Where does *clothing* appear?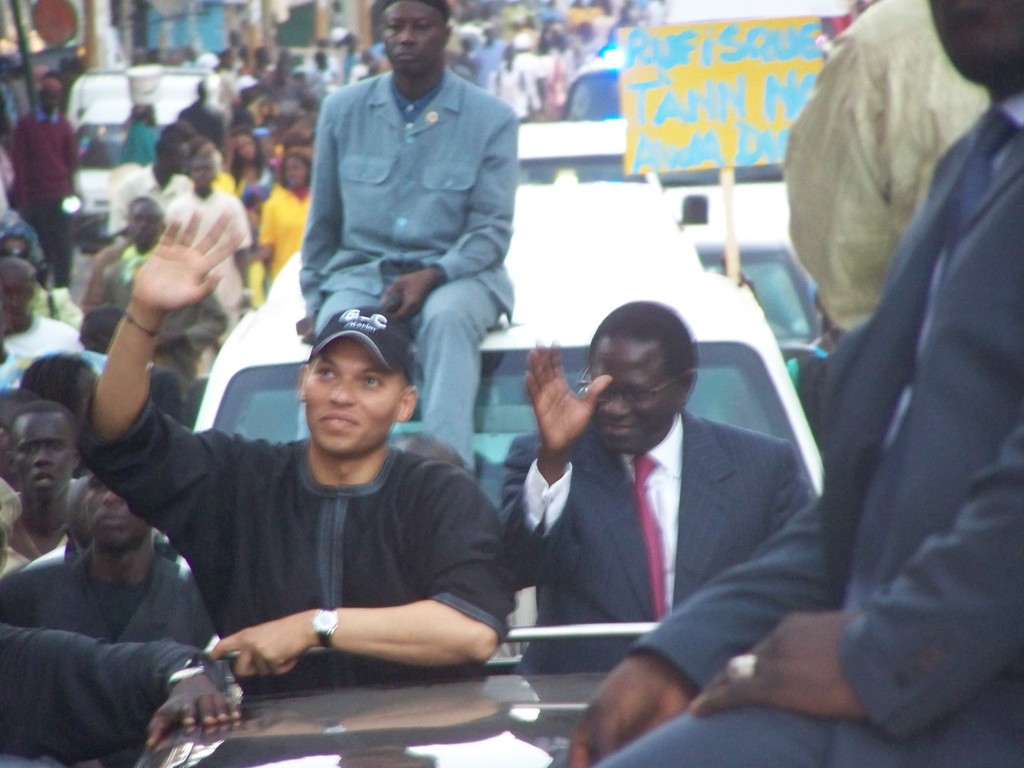
Appears at region(499, 404, 821, 680).
